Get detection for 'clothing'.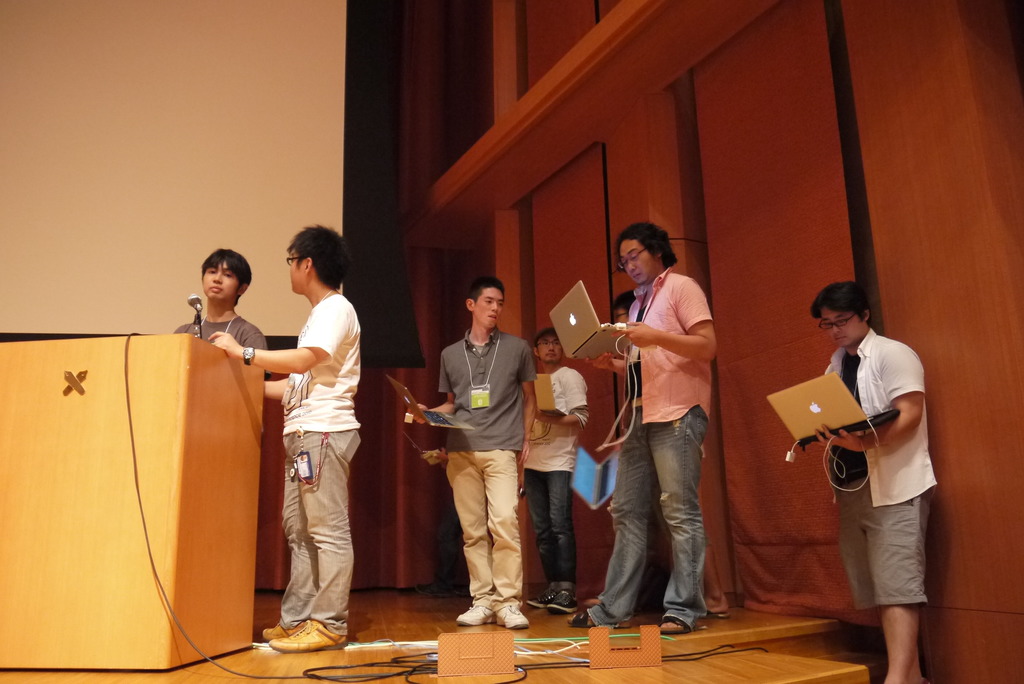
Detection: [589,266,713,623].
